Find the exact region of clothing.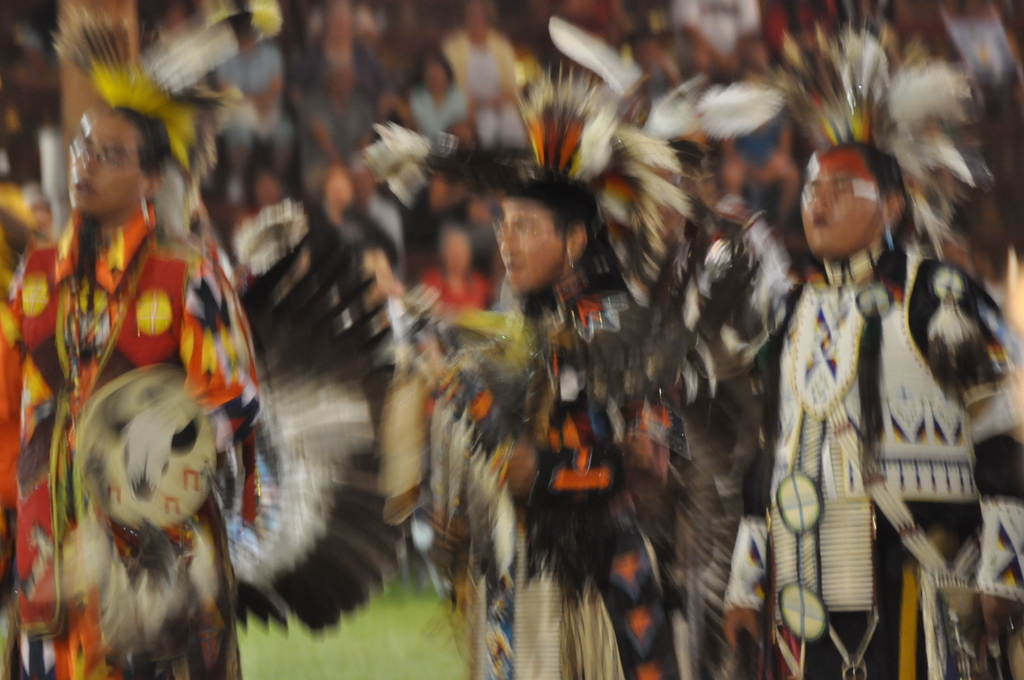
Exact region: [x1=763, y1=236, x2=1023, y2=679].
